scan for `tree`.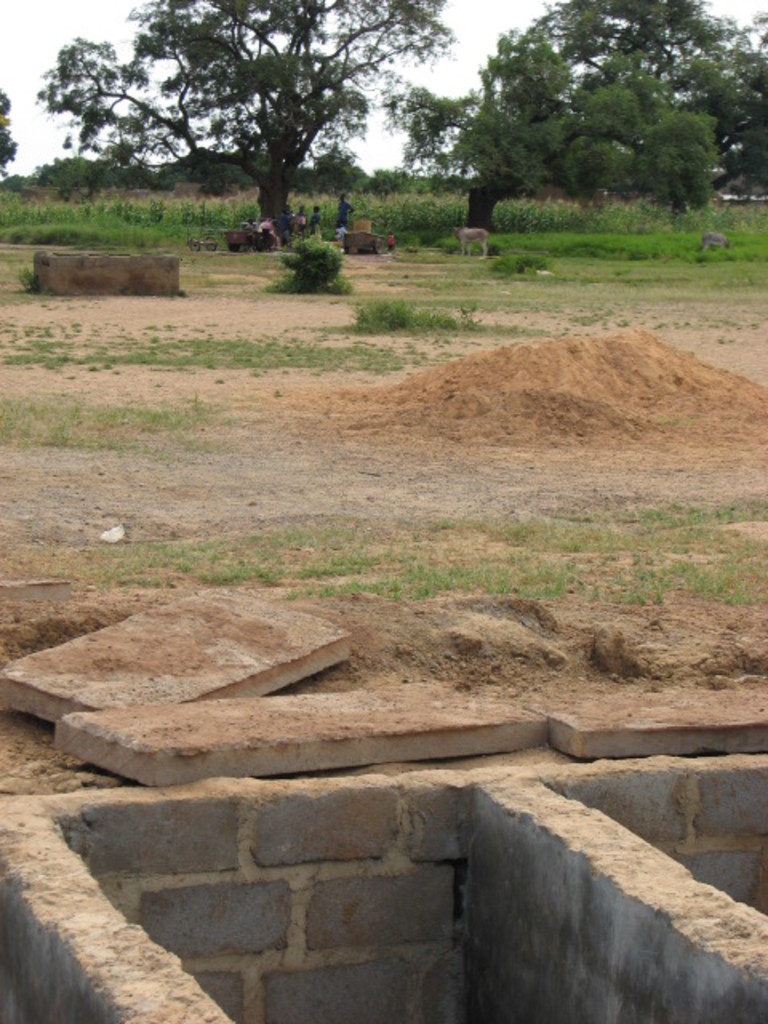
Scan result: [x1=382, y1=0, x2=766, y2=248].
